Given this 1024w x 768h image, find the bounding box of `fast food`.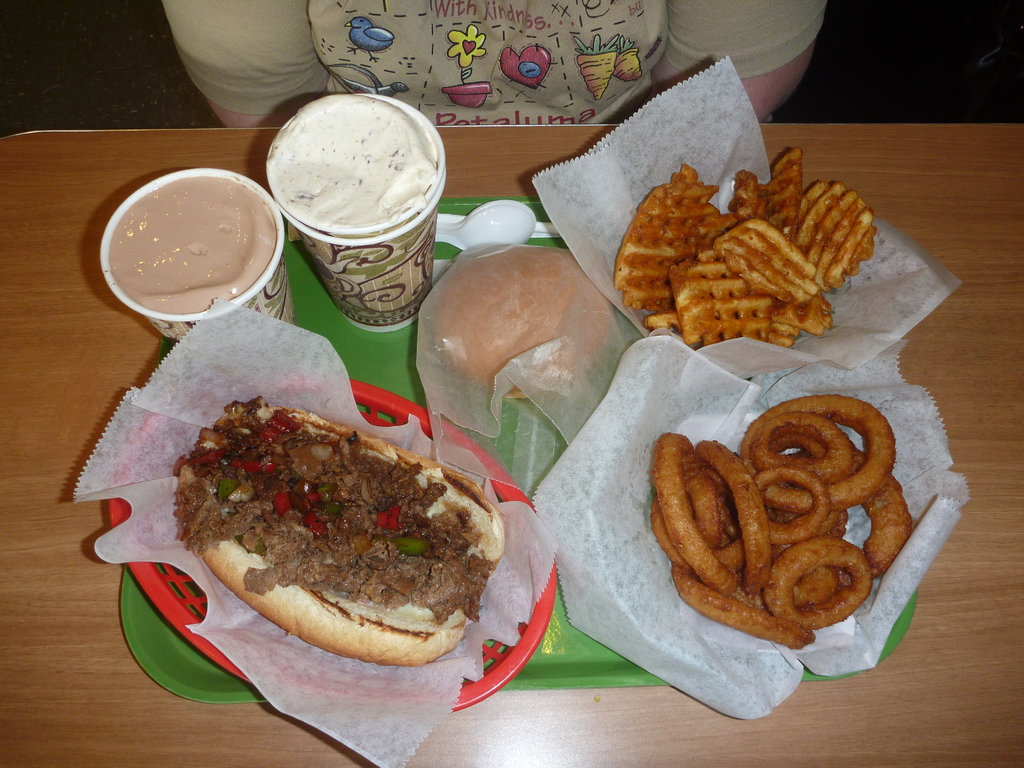
left=758, top=539, right=881, bottom=622.
